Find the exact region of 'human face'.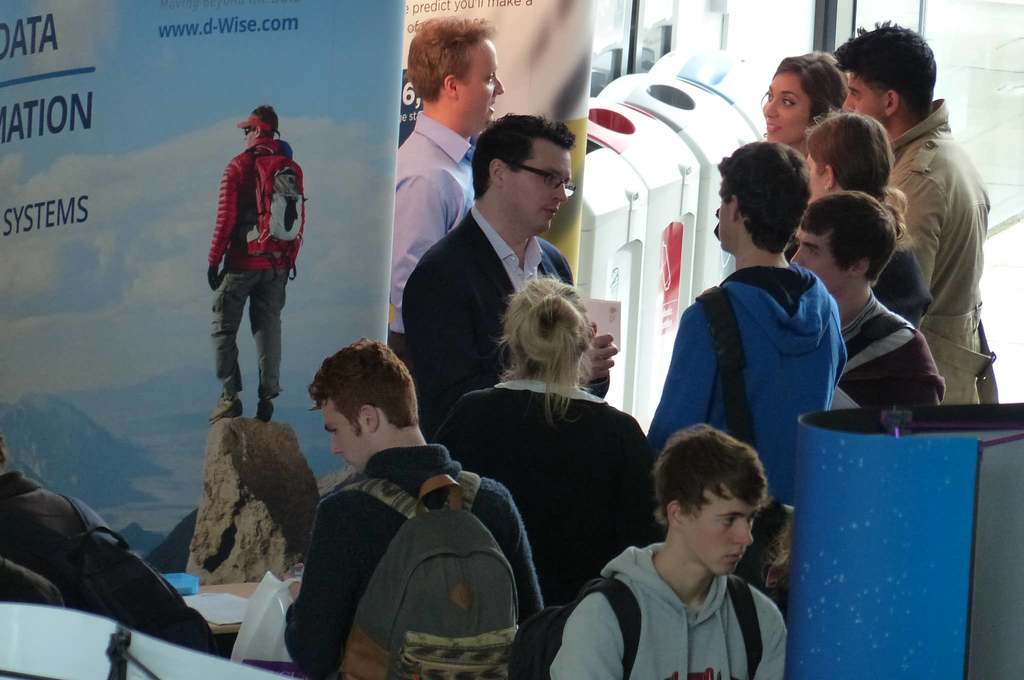
Exact region: 796 139 833 210.
